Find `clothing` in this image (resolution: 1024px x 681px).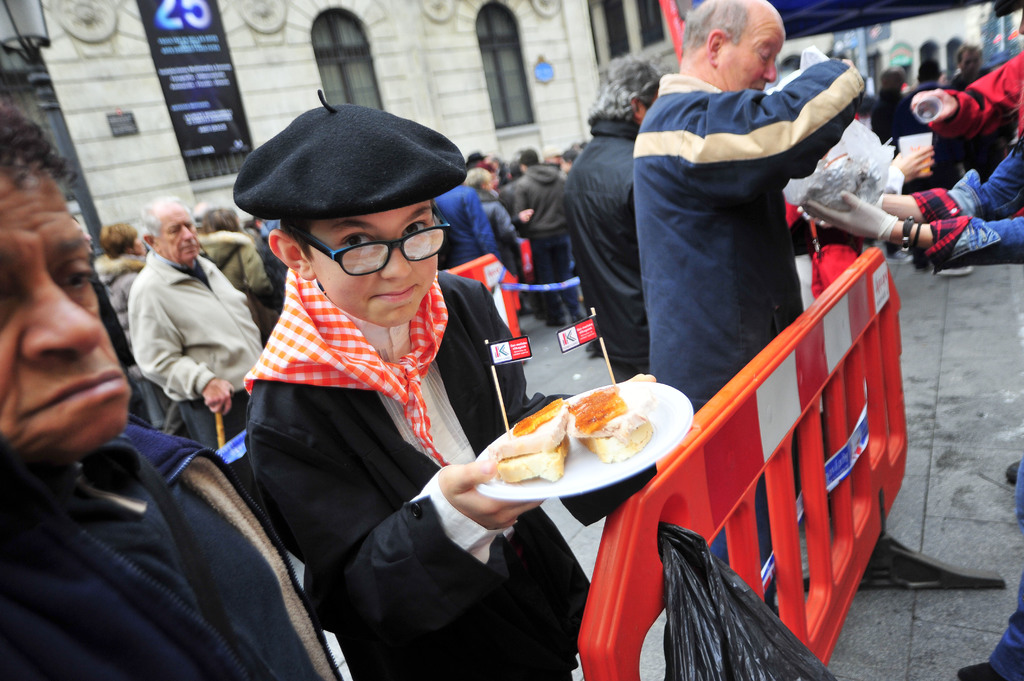
240, 267, 664, 680.
